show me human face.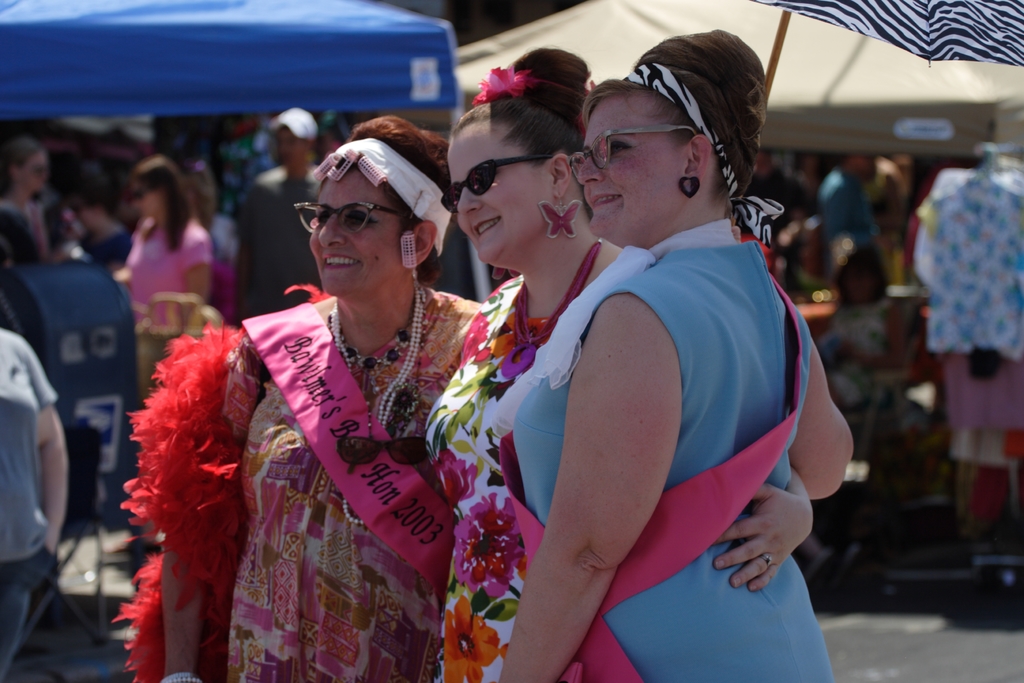
human face is here: [x1=24, y1=152, x2=42, y2=192].
